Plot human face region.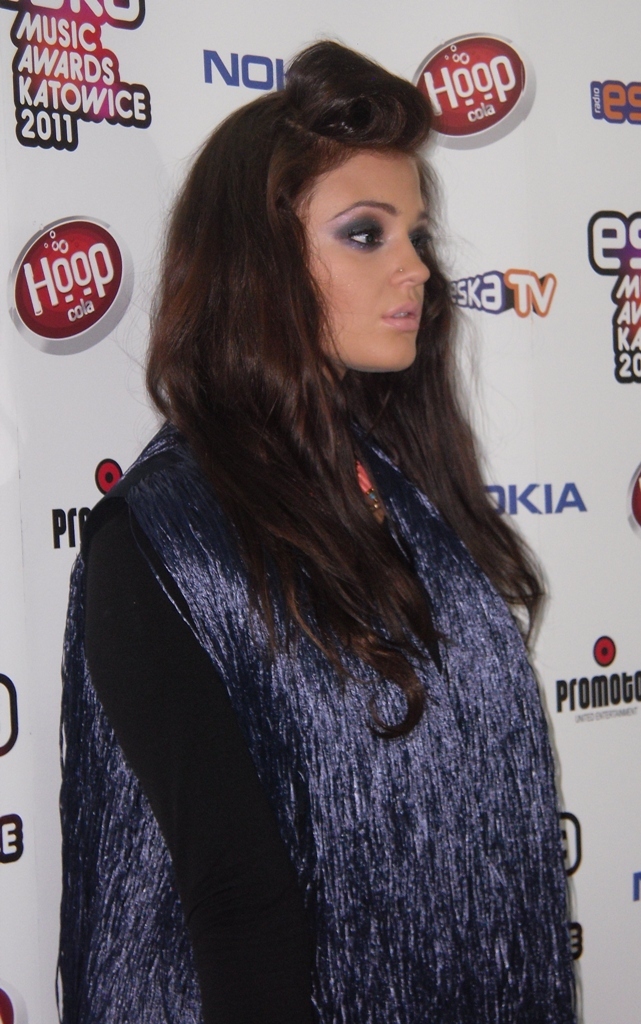
Plotted at region(286, 143, 429, 374).
